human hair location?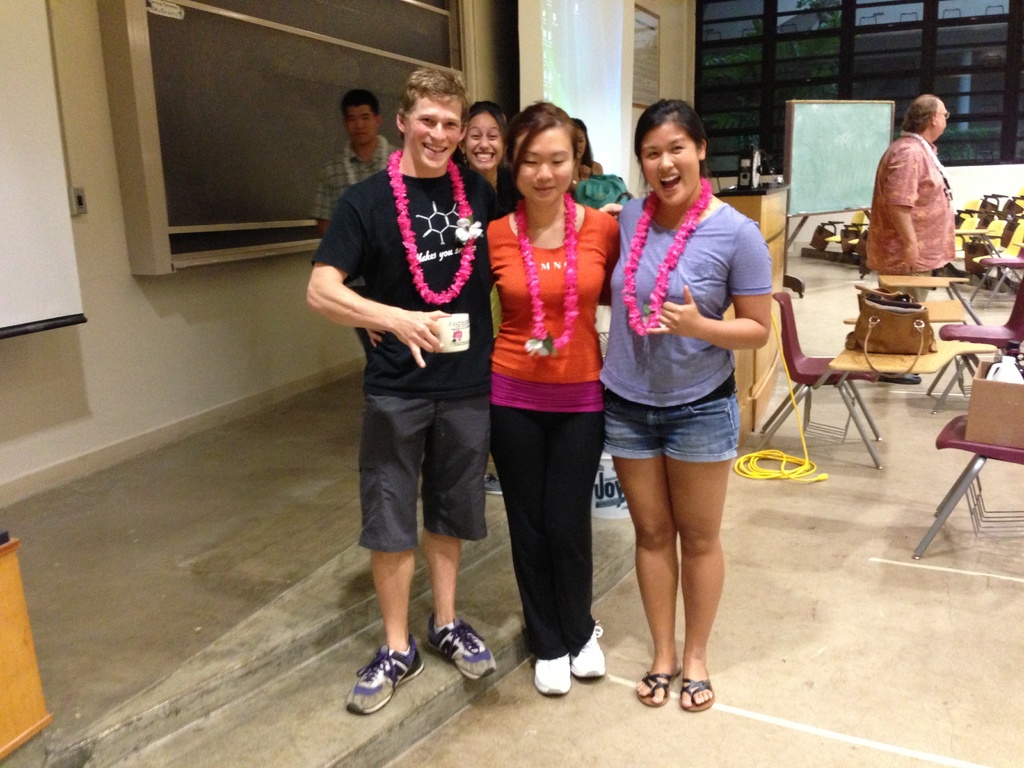
bbox(341, 90, 382, 125)
